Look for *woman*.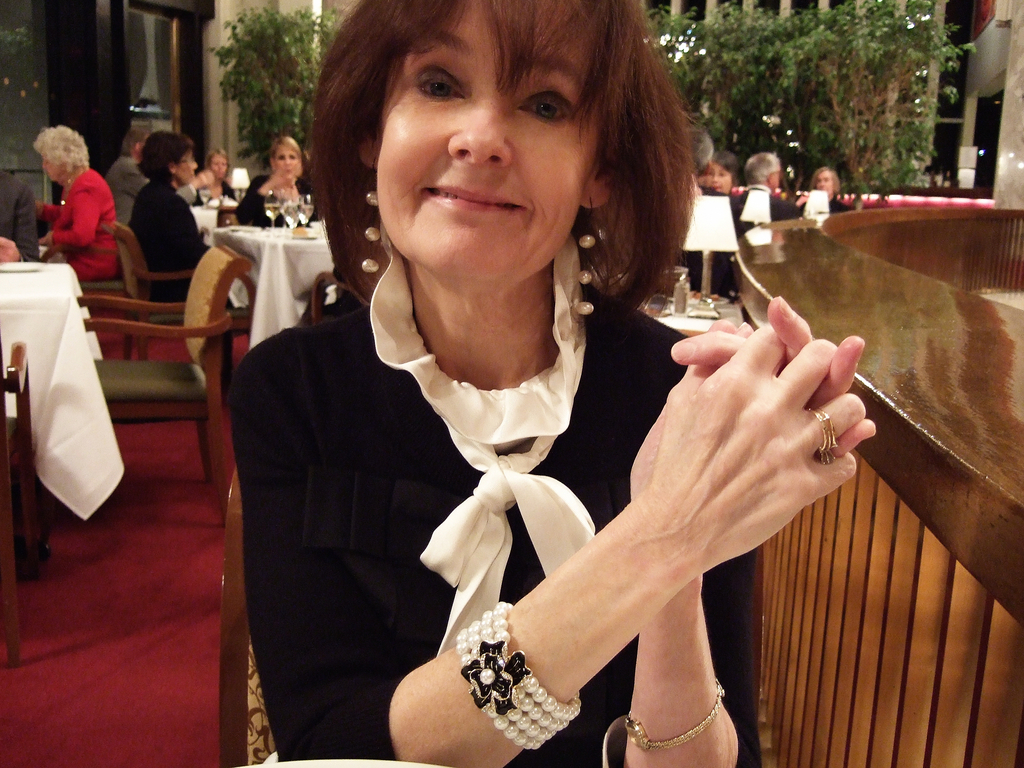
Found: 27, 121, 116, 280.
